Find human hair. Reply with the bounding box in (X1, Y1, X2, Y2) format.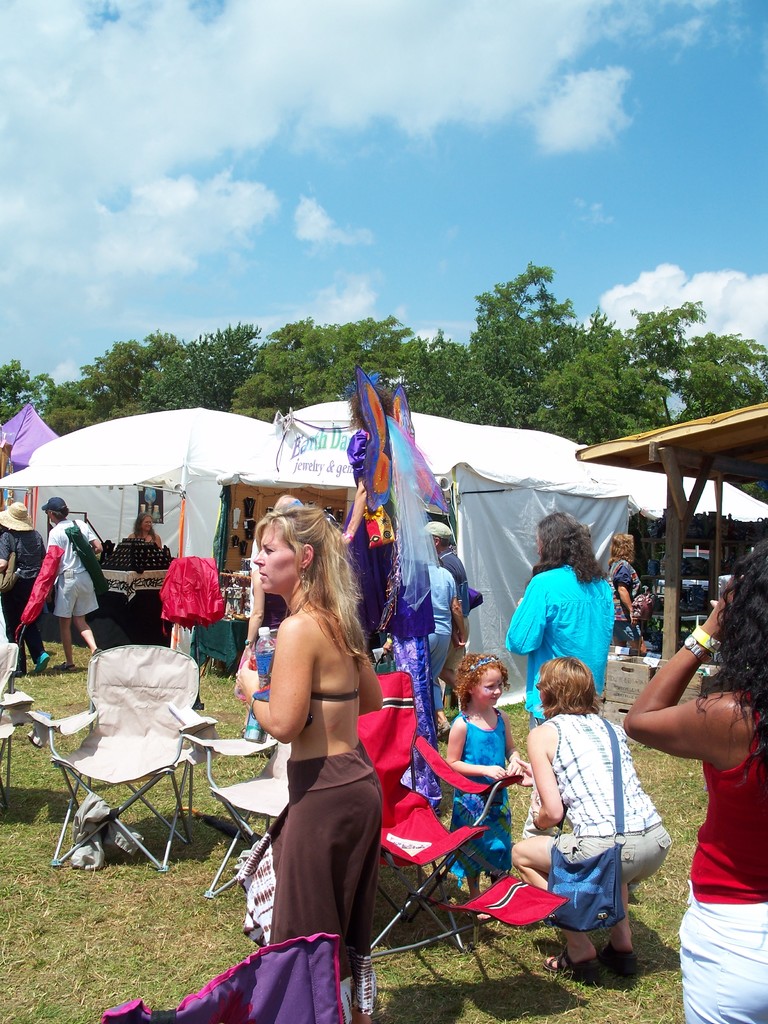
(607, 531, 639, 567).
